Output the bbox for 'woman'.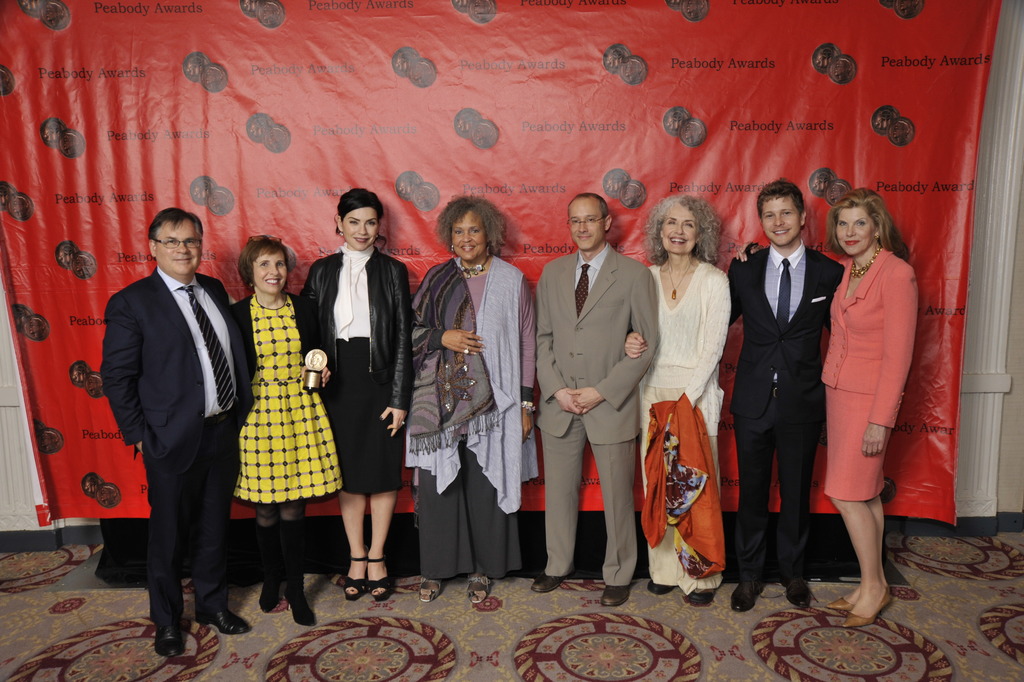
<bbox>231, 231, 348, 628</bbox>.
